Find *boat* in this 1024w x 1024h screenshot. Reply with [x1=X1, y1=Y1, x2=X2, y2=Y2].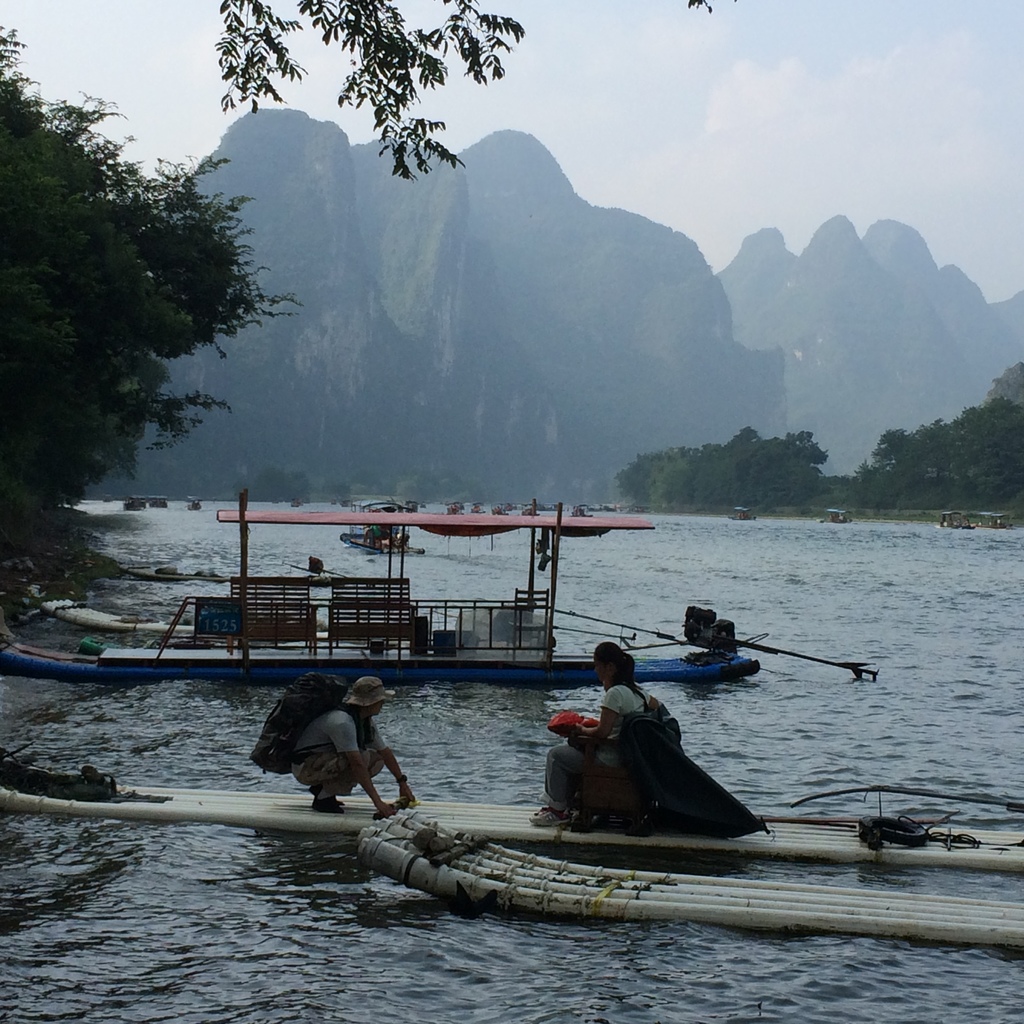
[x1=974, y1=511, x2=1009, y2=531].
